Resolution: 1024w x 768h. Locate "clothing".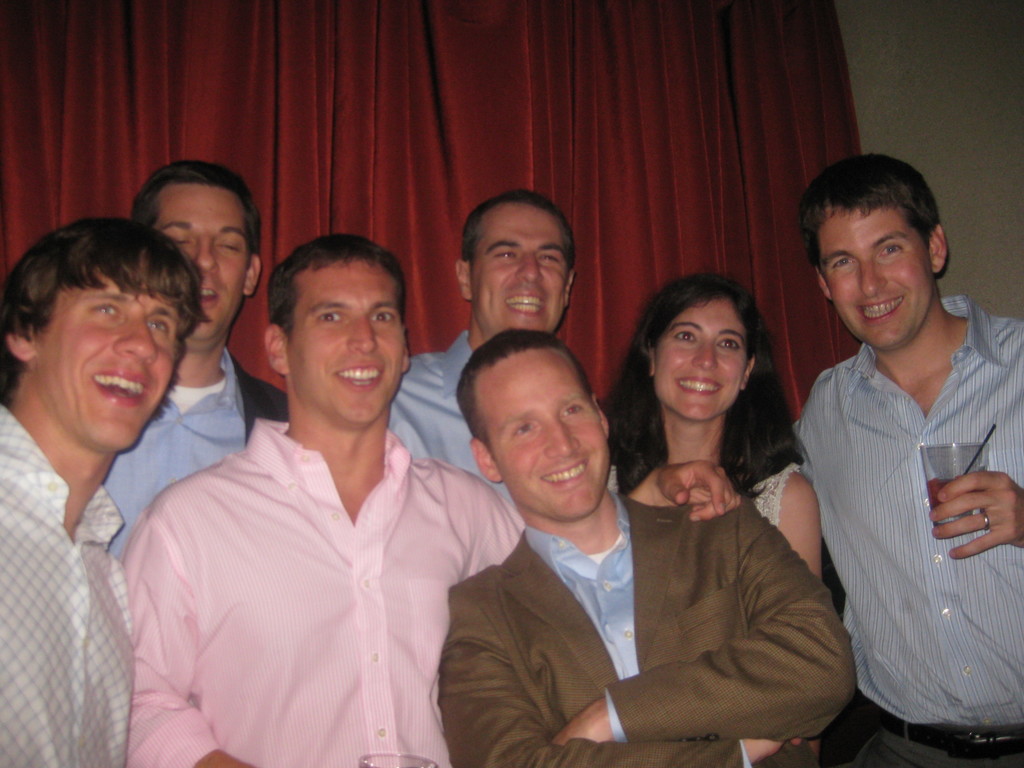
<region>103, 348, 290, 560</region>.
